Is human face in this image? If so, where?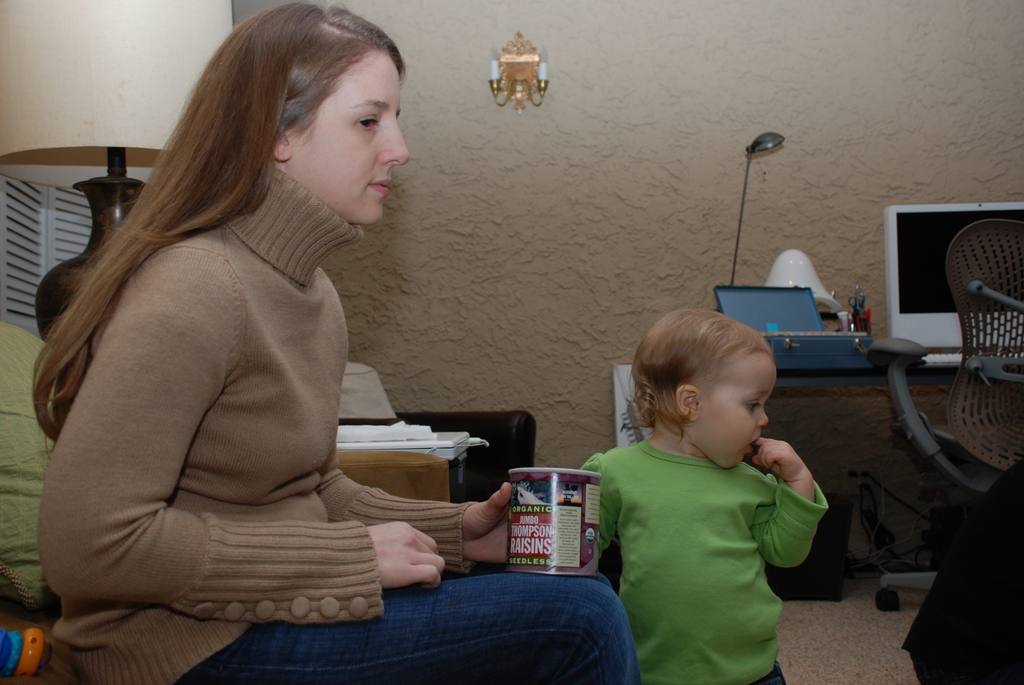
Yes, at bbox=[692, 356, 775, 468].
